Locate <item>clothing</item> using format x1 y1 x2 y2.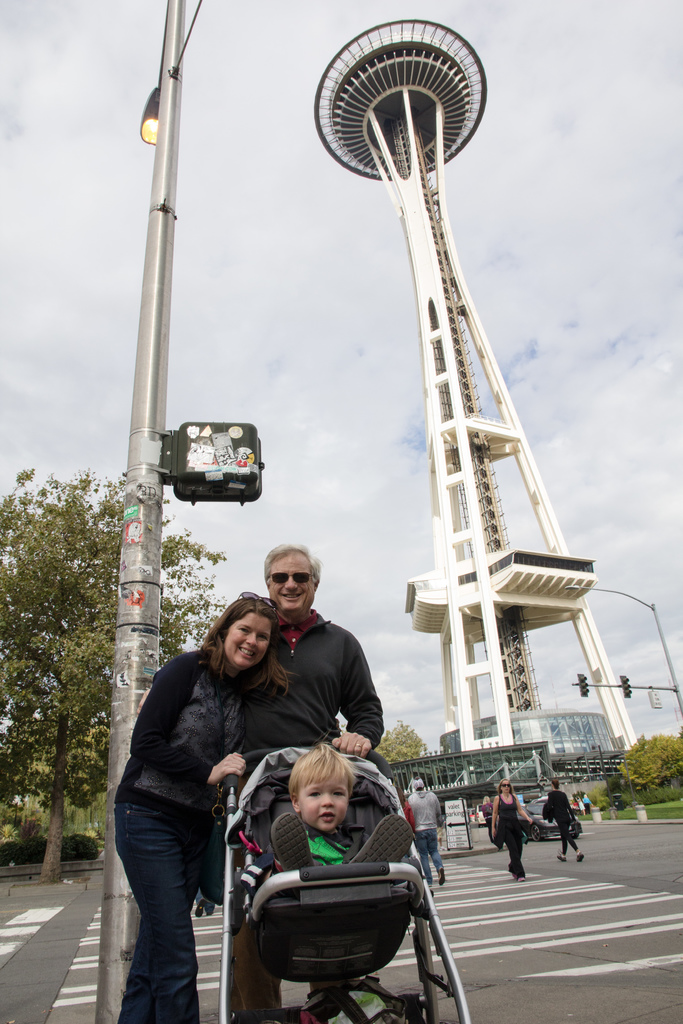
545 790 577 858.
